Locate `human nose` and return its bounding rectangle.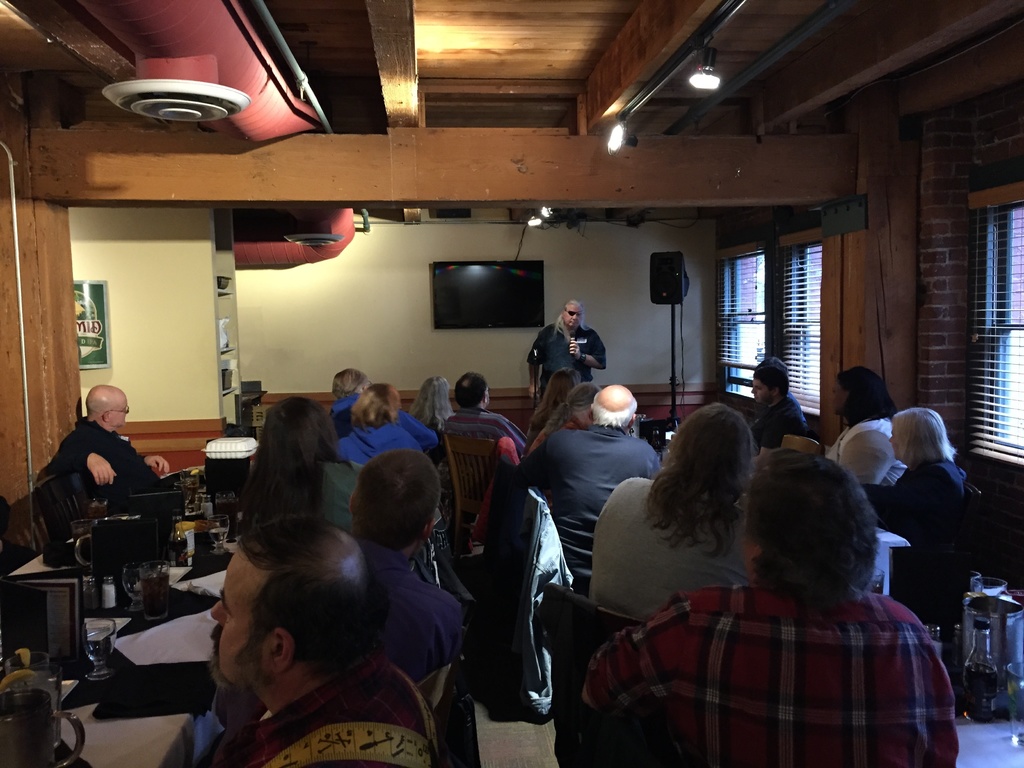
rect(211, 602, 228, 624).
